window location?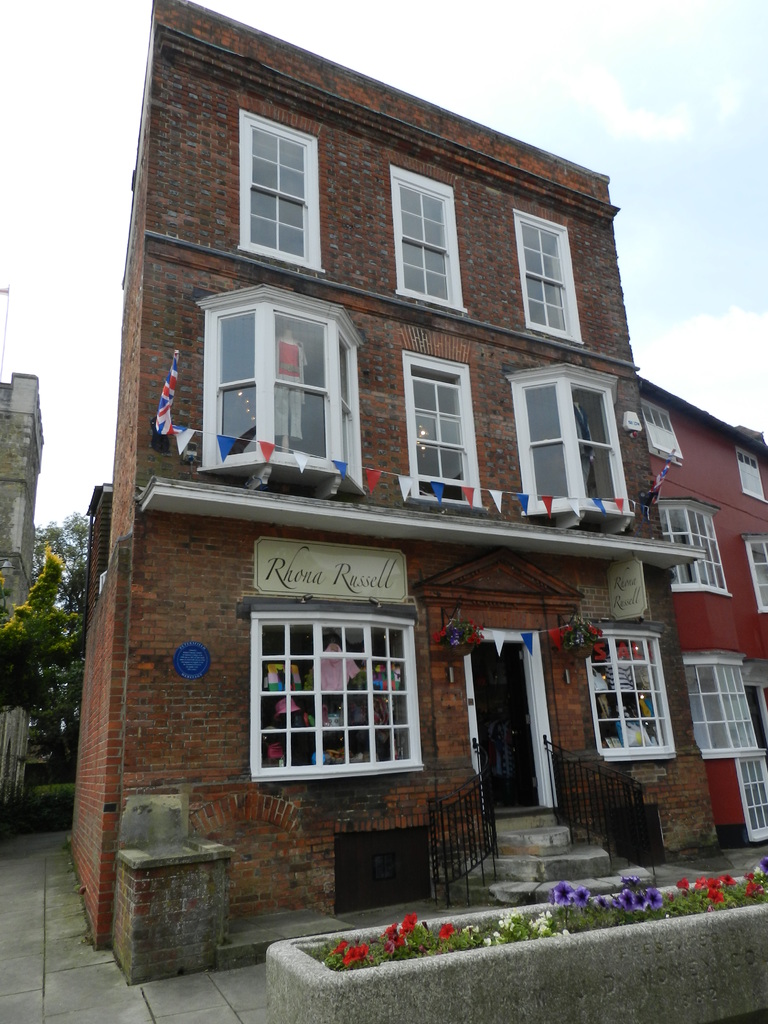
<box>392,166,462,305</box>
